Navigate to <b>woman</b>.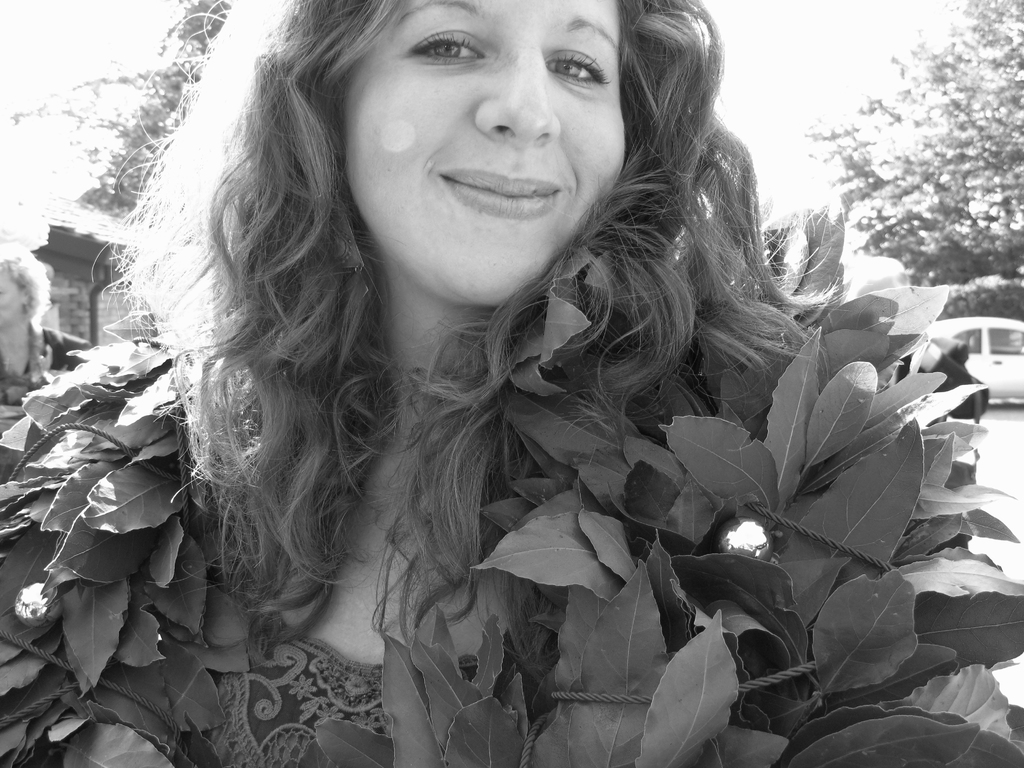
Navigation target: box(43, 6, 983, 722).
